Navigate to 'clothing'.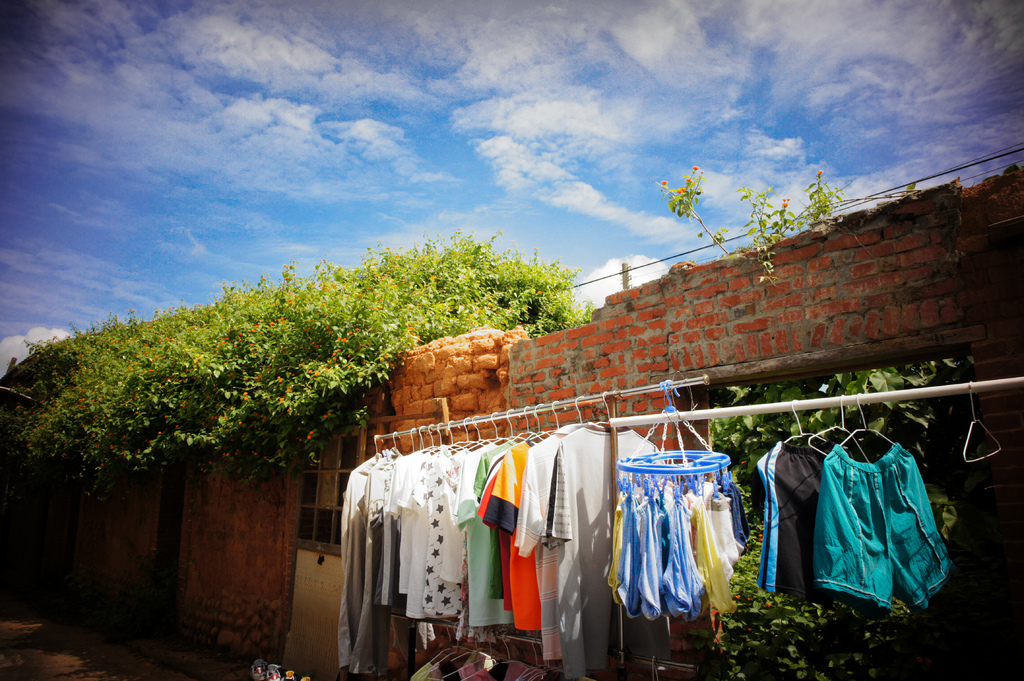
Navigation target: [left=520, top=429, right=571, bottom=654].
